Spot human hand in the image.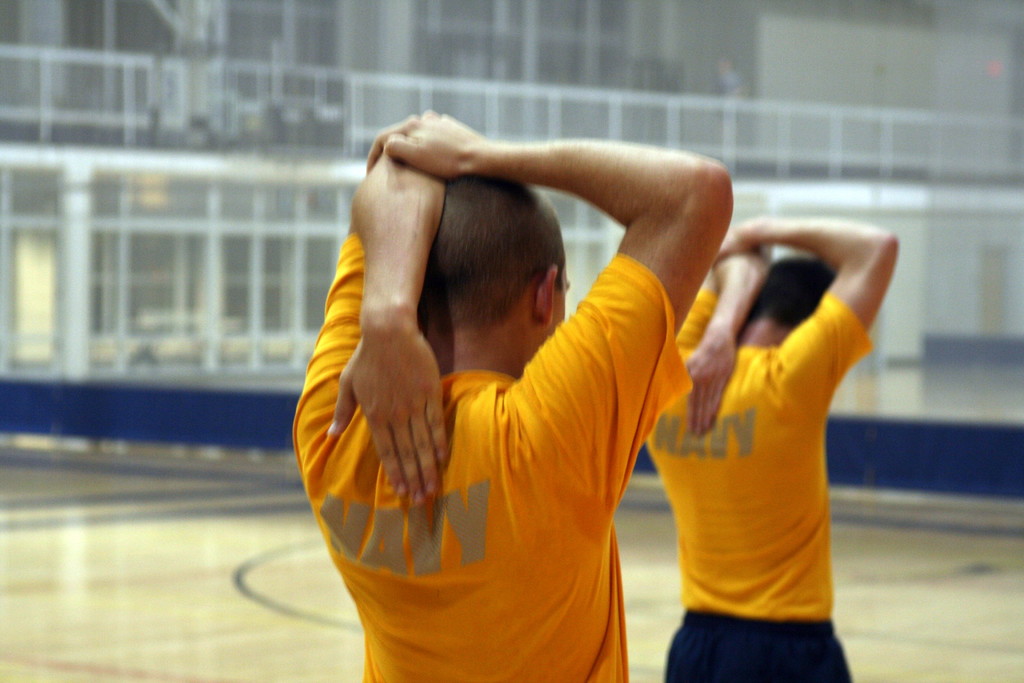
human hand found at bbox(324, 340, 449, 509).
